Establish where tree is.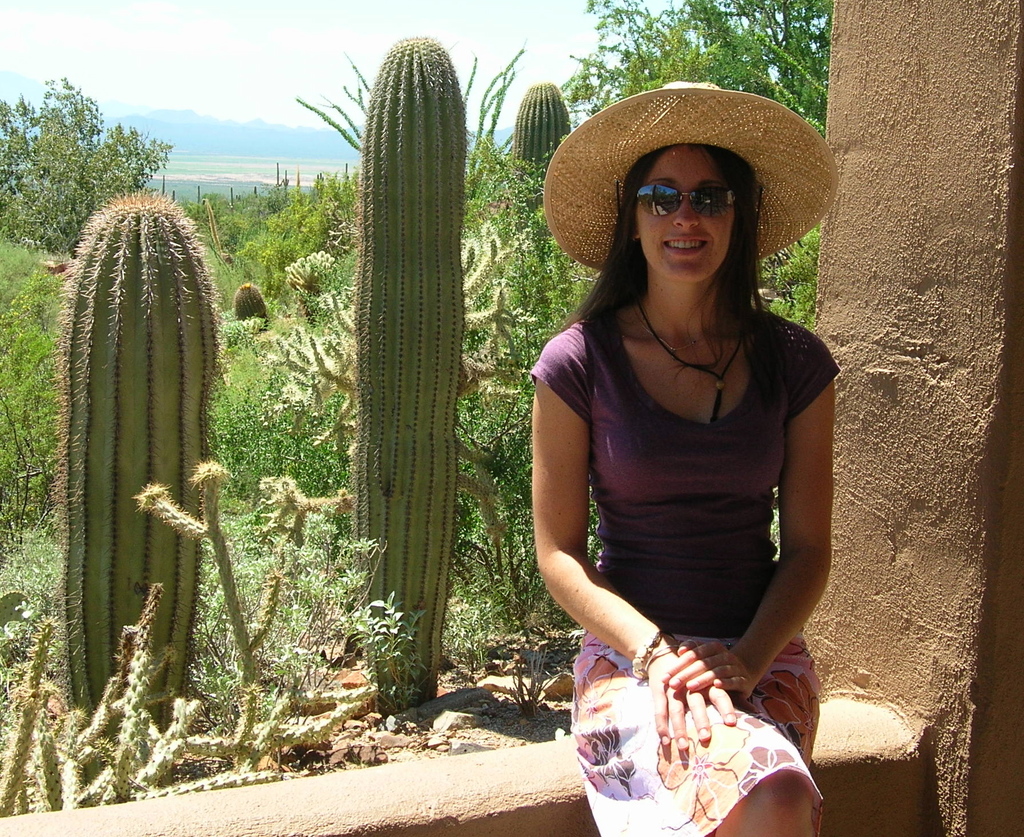
Established at detection(566, 0, 741, 124).
